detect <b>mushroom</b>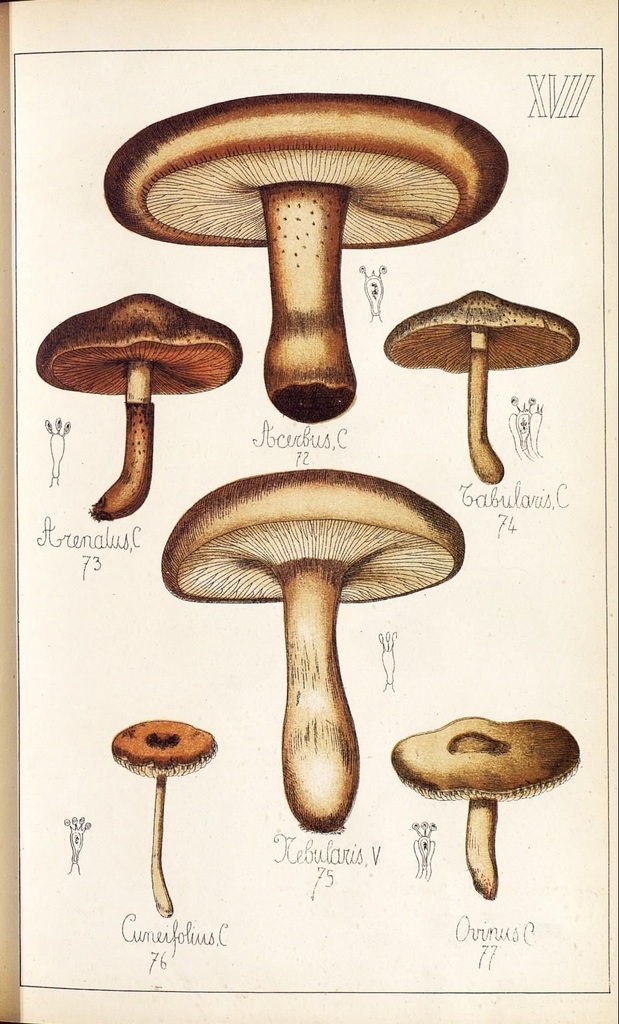
(382,291,578,482)
